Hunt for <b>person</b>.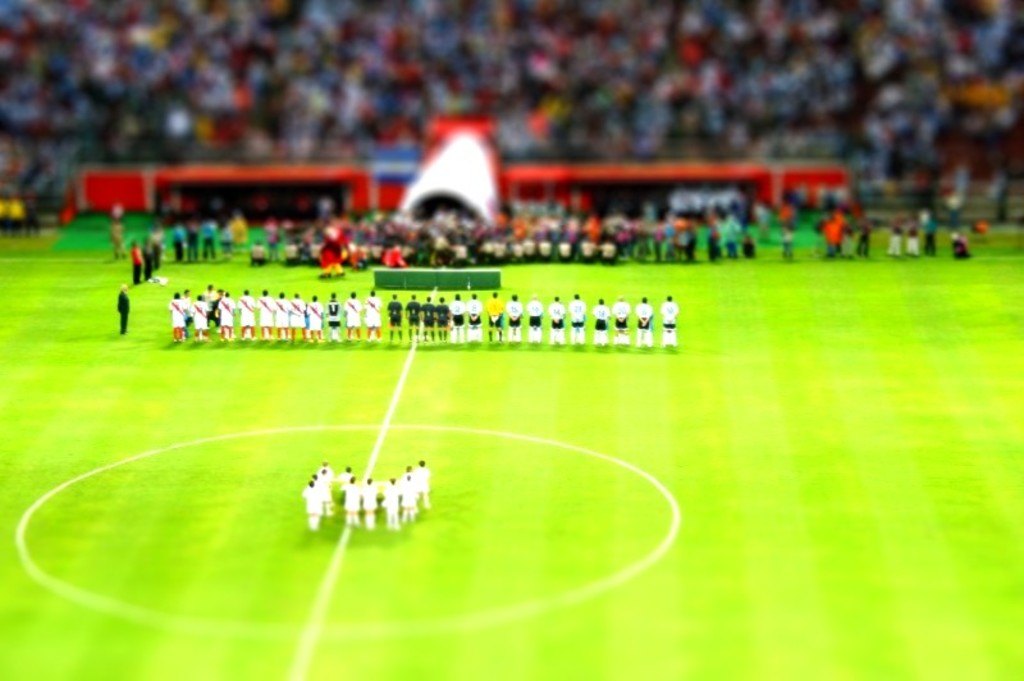
Hunted down at Rect(305, 480, 325, 533).
